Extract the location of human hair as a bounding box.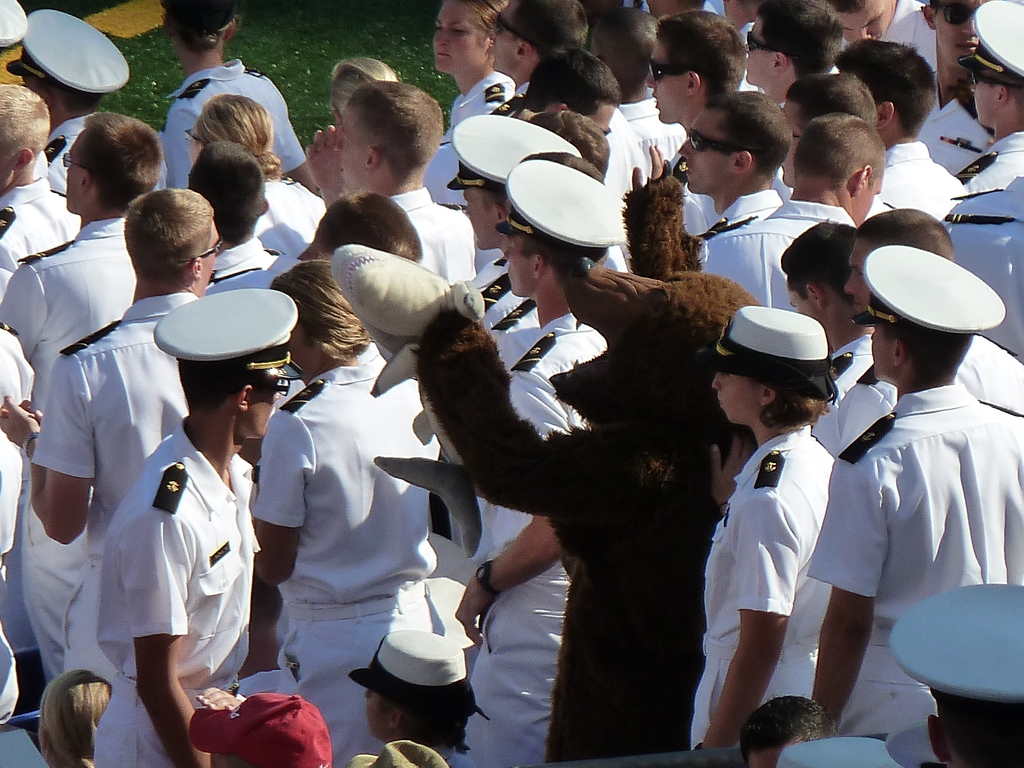
box(164, 8, 239, 51).
